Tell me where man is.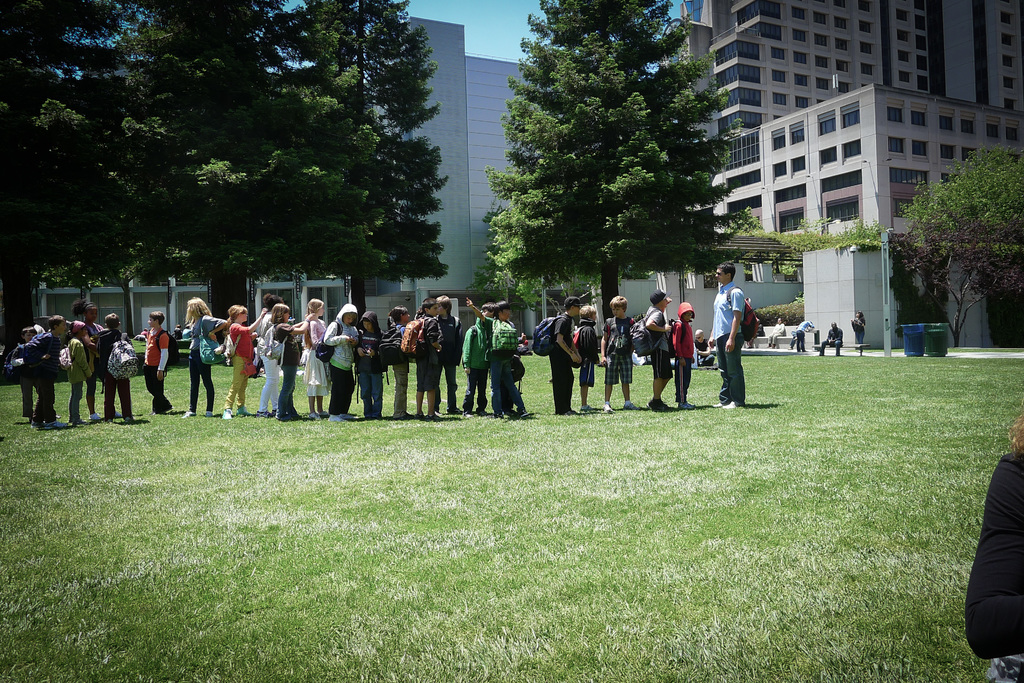
man is at select_region(713, 272, 773, 412).
